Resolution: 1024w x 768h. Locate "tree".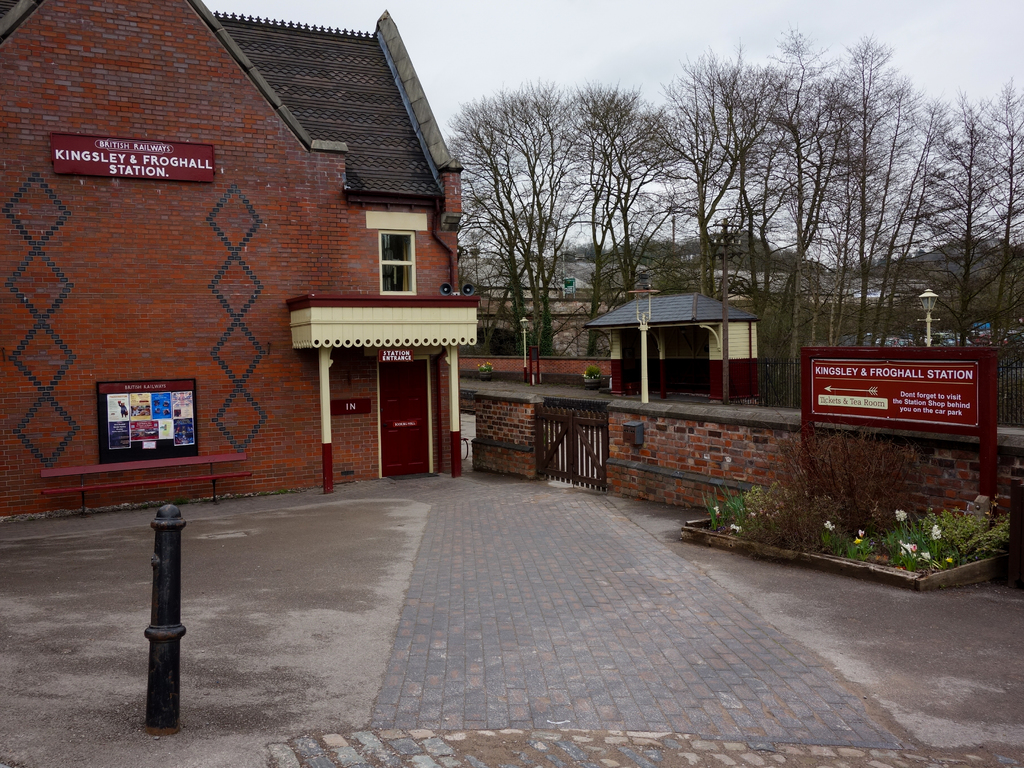
(left=895, top=105, right=1018, bottom=323).
